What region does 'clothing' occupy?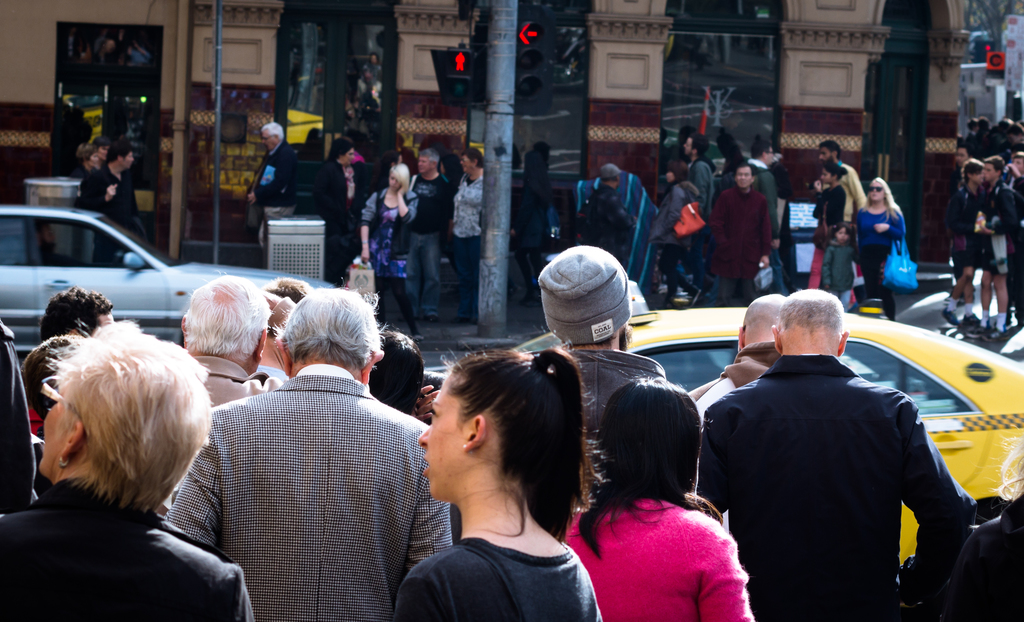
bbox(975, 193, 1022, 291).
